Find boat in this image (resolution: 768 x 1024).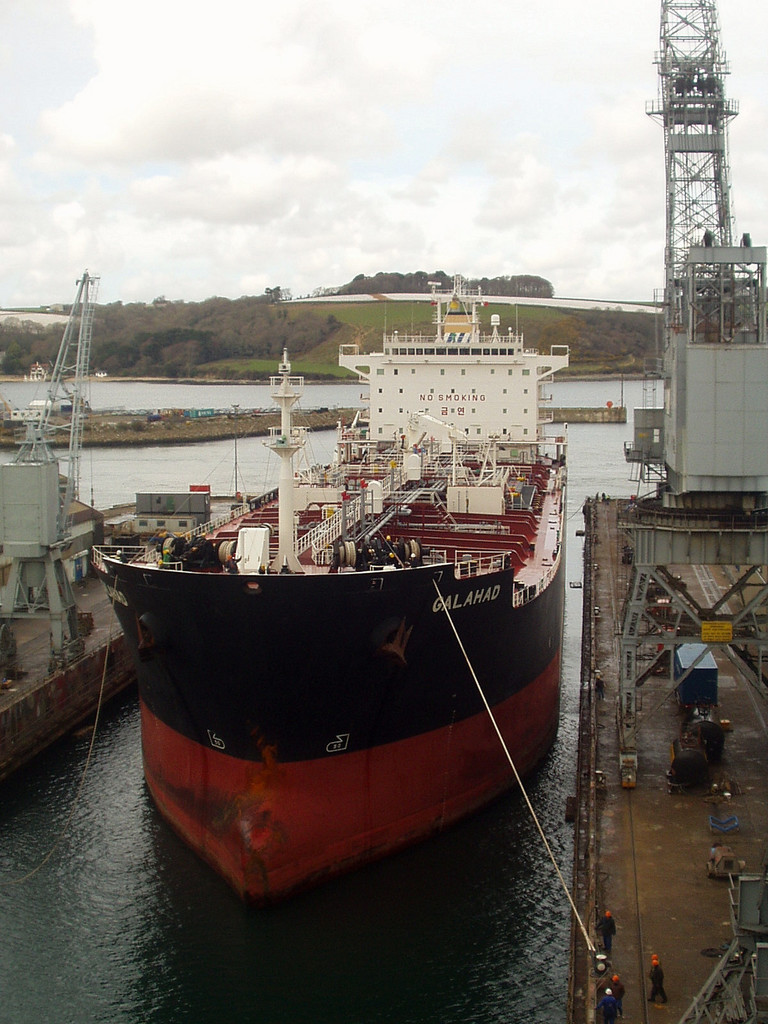
{"x1": 99, "y1": 231, "x2": 577, "y2": 911}.
